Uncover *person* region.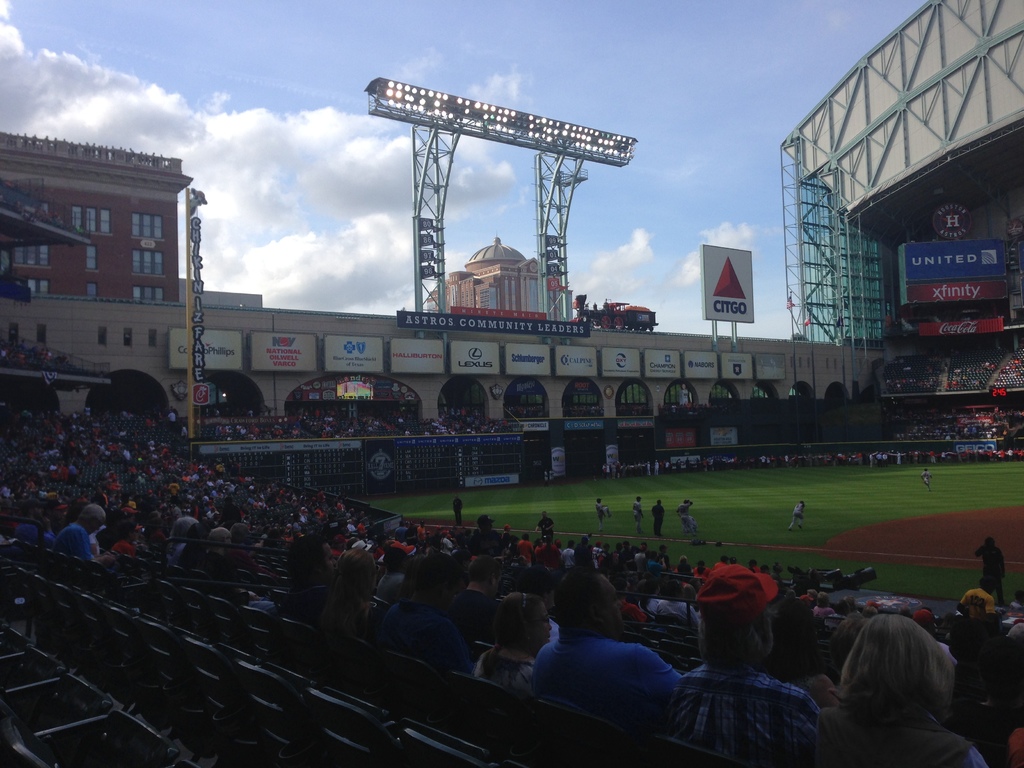
Uncovered: <region>172, 508, 200, 539</region>.
